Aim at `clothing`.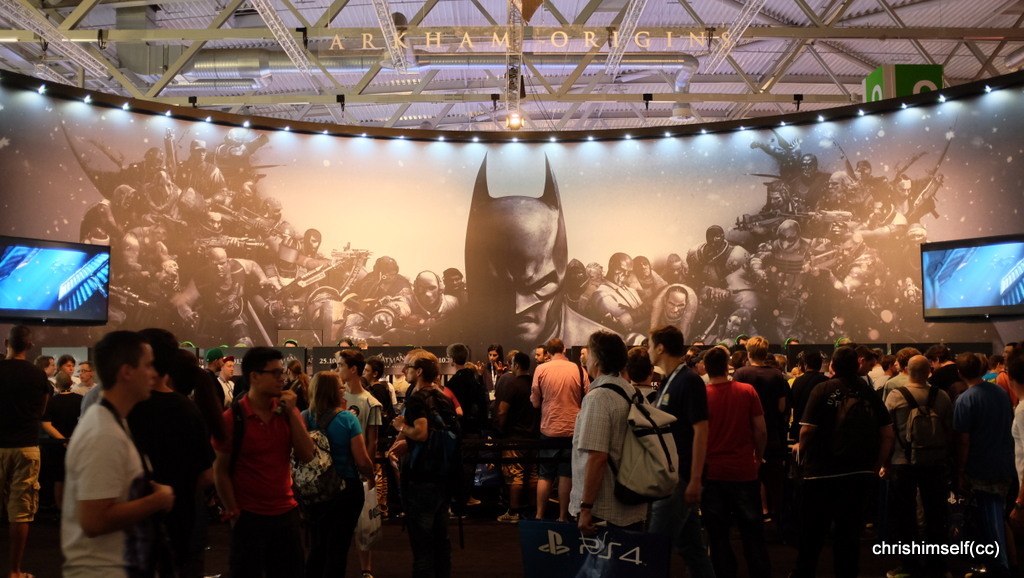
Aimed at [x1=482, y1=367, x2=506, y2=392].
